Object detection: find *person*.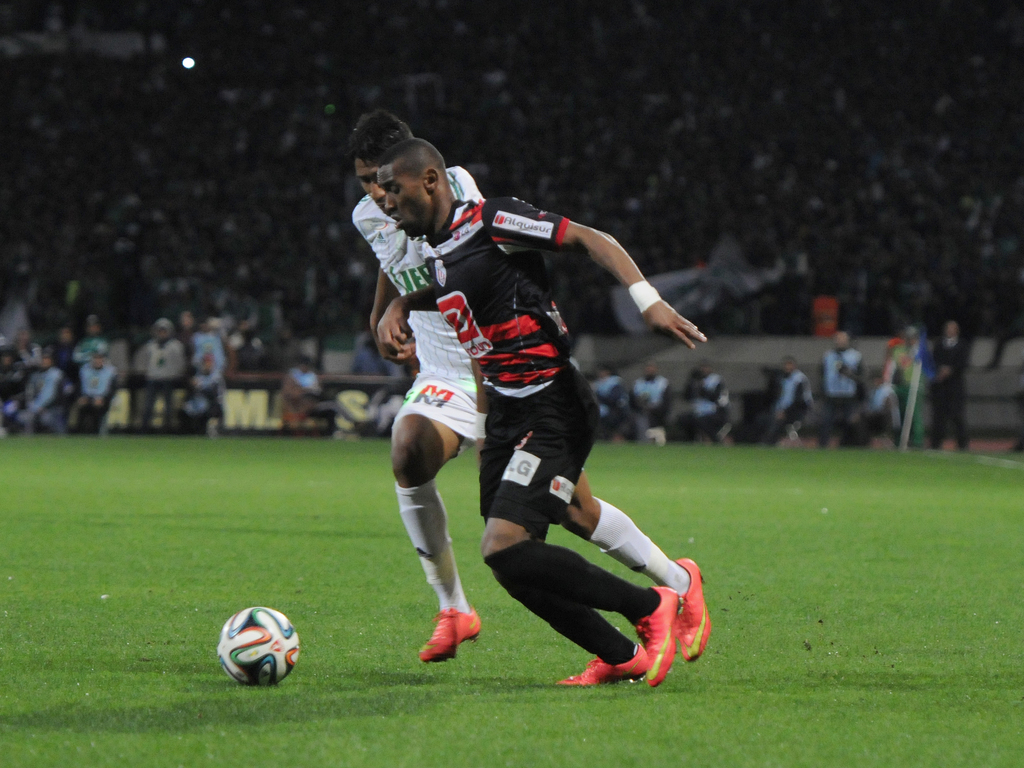
{"x1": 114, "y1": 310, "x2": 179, "y2": 442}.
